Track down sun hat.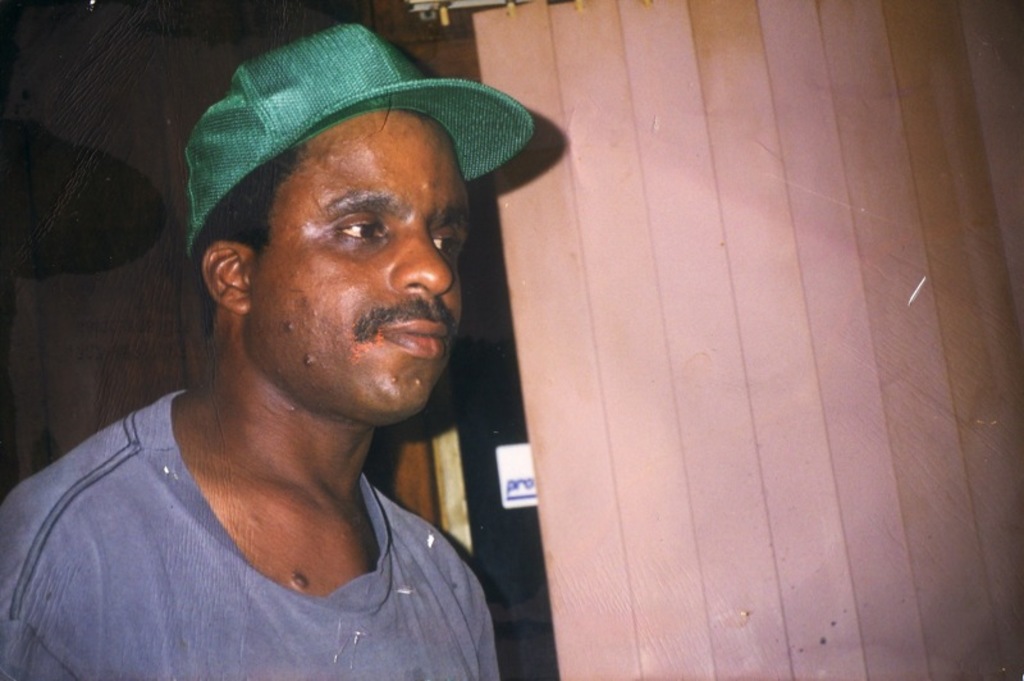
Tracked to rect(175, 13, 535, 250).
